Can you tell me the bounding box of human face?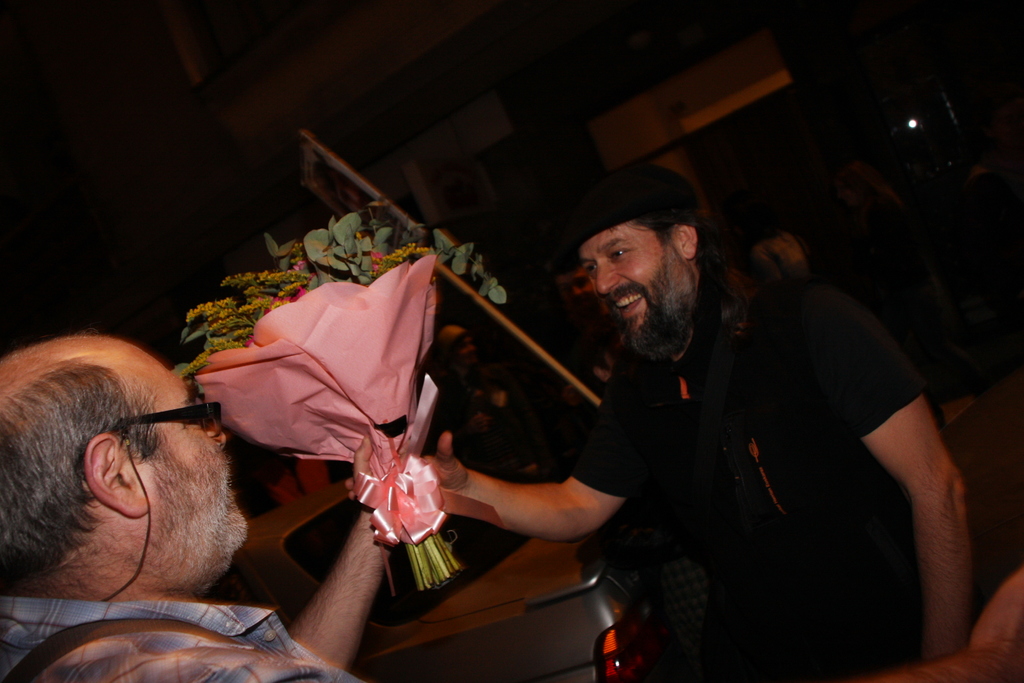
rect(134, 361, 248, 541).
